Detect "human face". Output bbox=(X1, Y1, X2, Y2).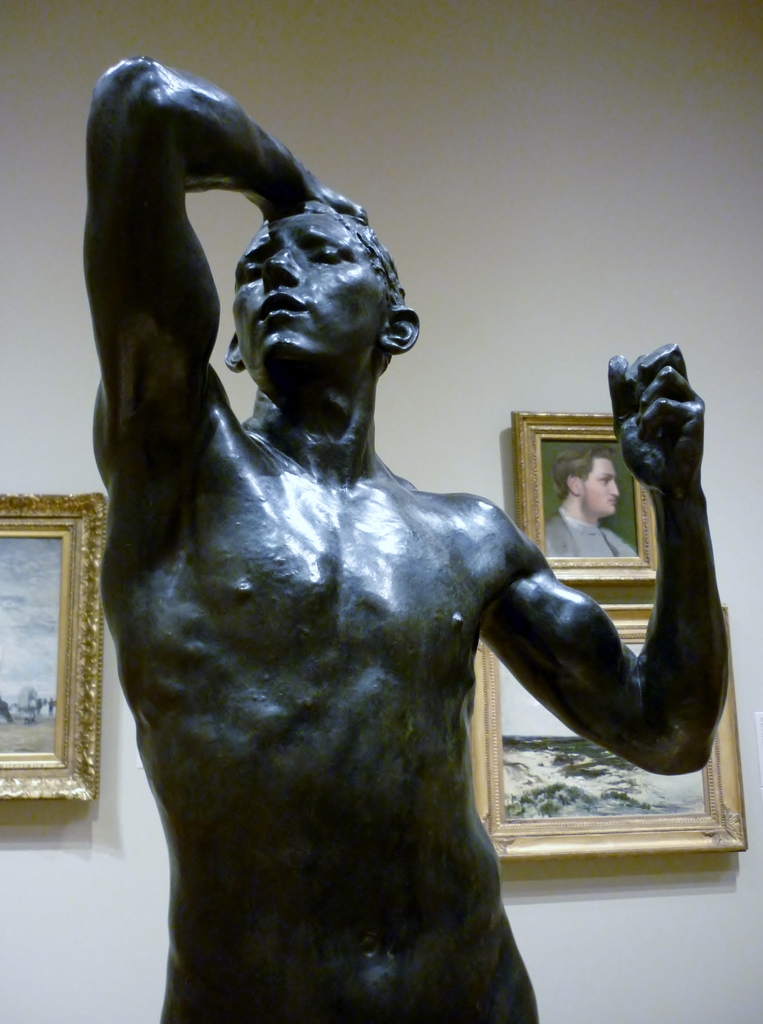
bbox=(229, 204, 392, 369).
